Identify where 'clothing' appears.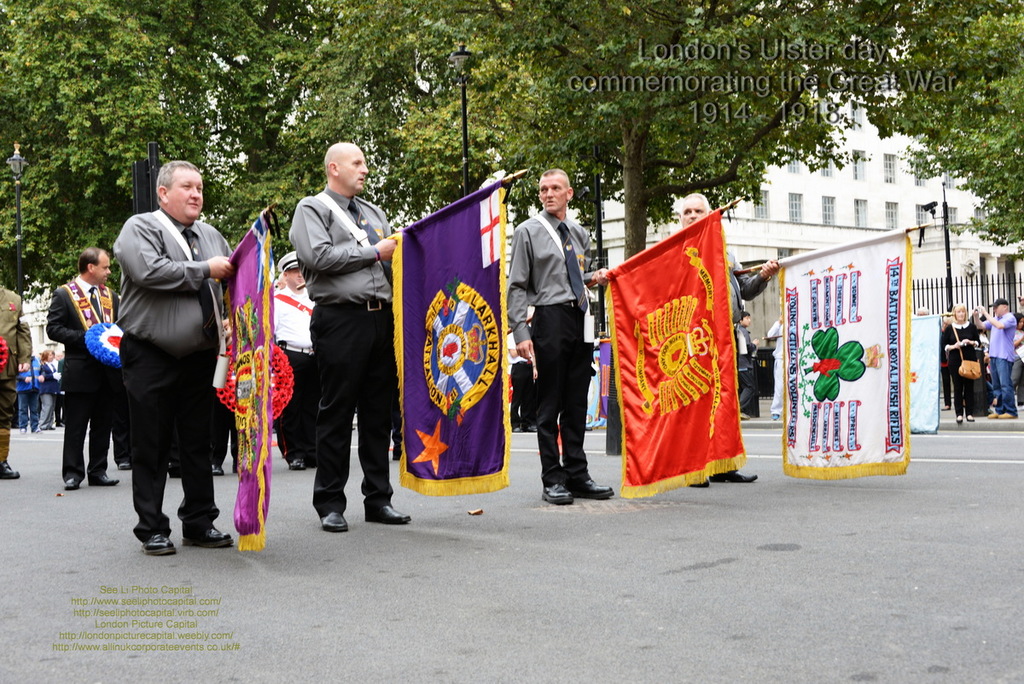
Appears at 770:310:781:406.
